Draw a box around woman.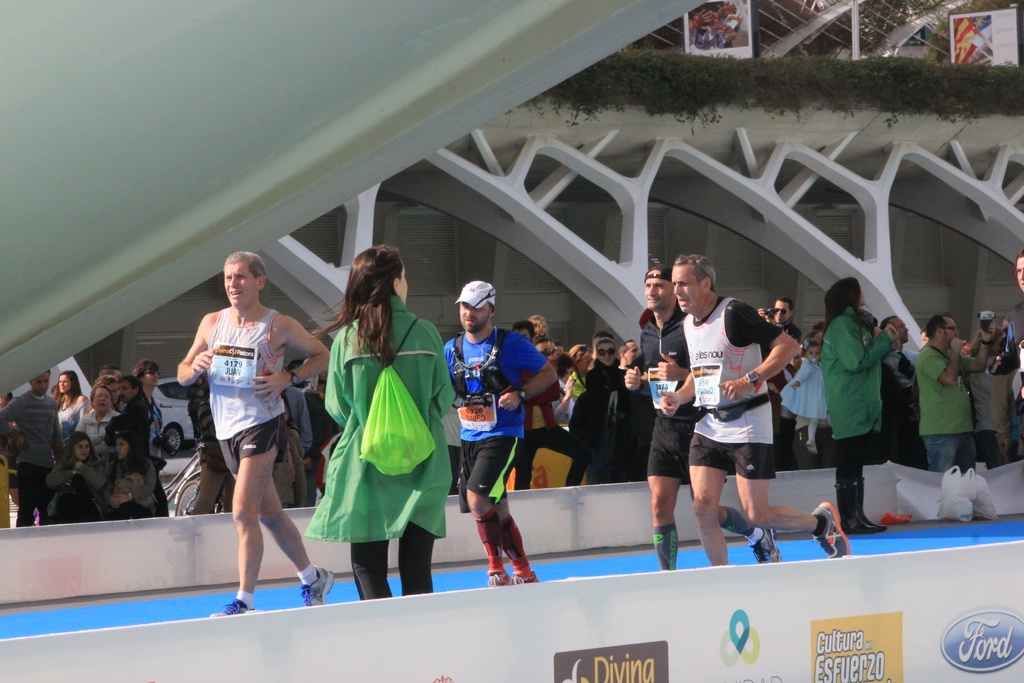
region(79, 381, 120, 458).
